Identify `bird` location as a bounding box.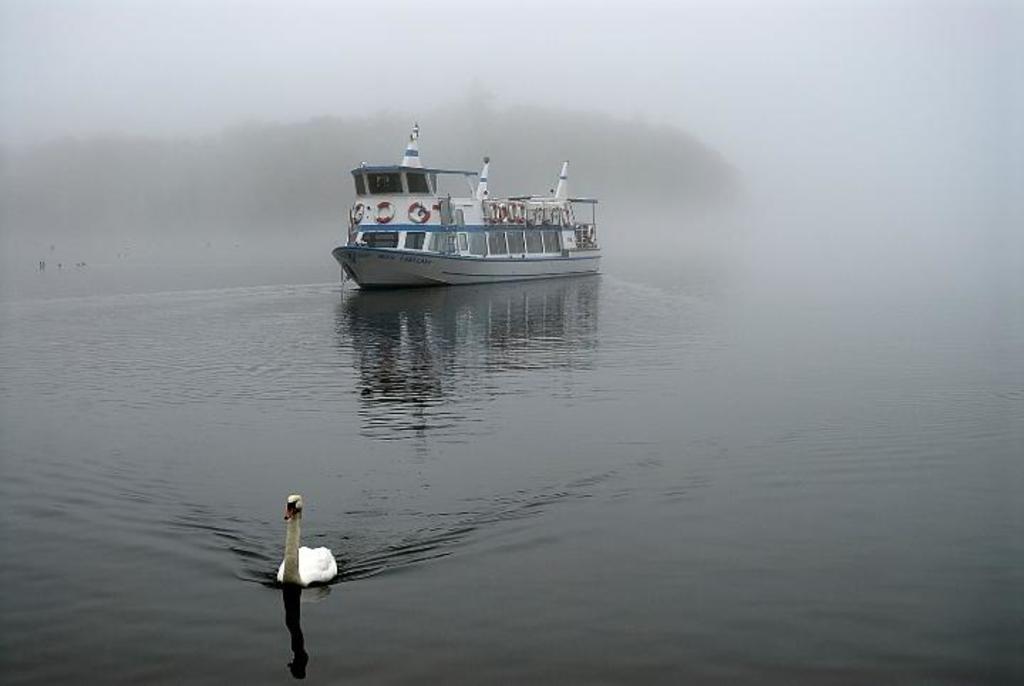
266 498 333 588.
